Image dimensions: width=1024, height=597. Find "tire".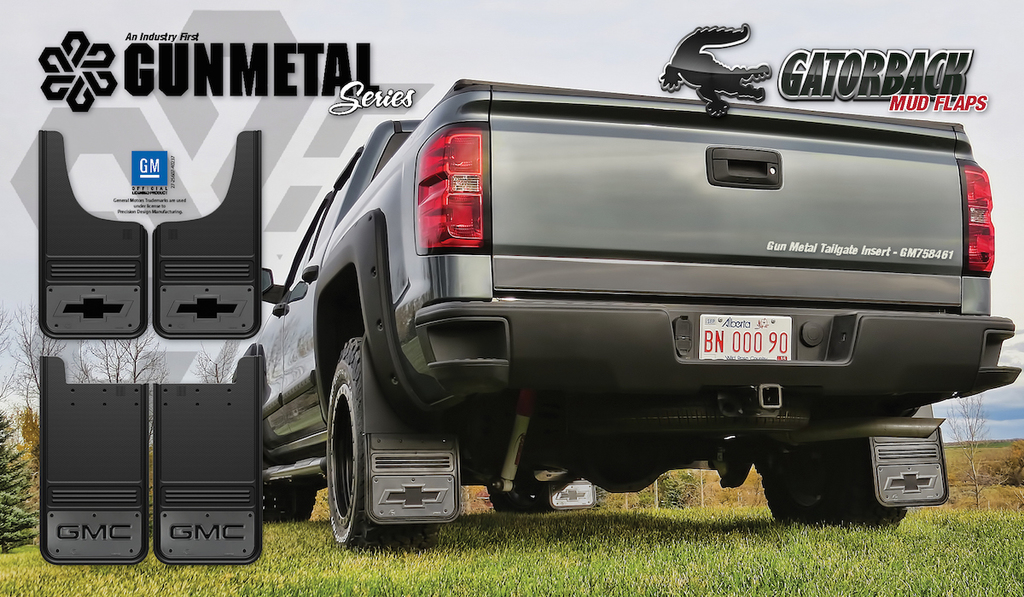
rect(490, 481, 556, 515).
